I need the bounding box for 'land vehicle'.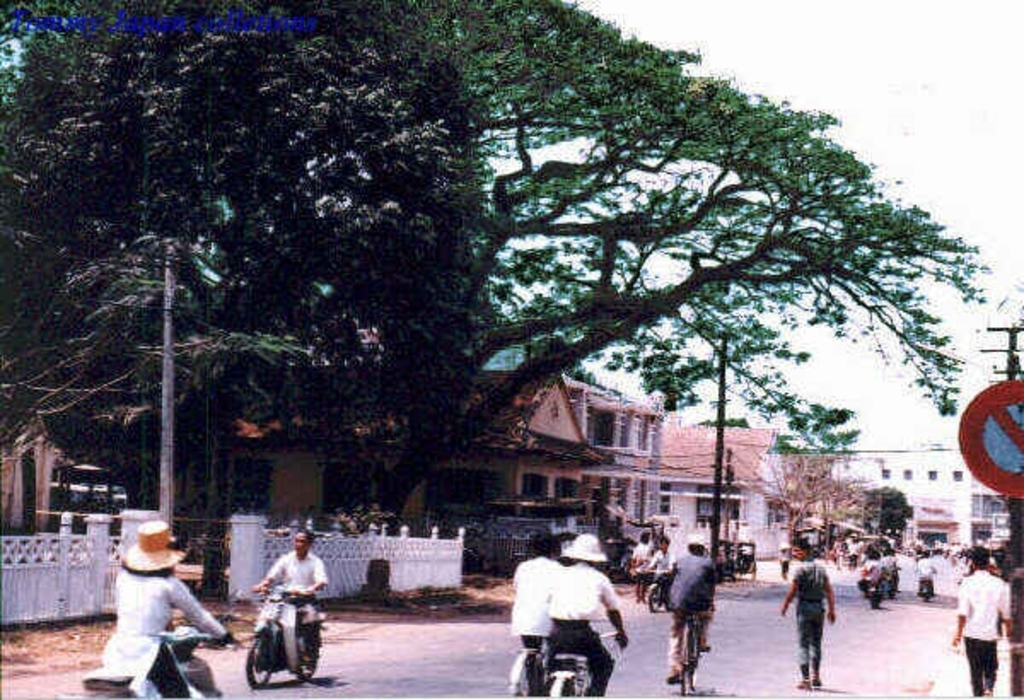
Here it is: [x1=676, y1=613, x2=700, y2=691].
